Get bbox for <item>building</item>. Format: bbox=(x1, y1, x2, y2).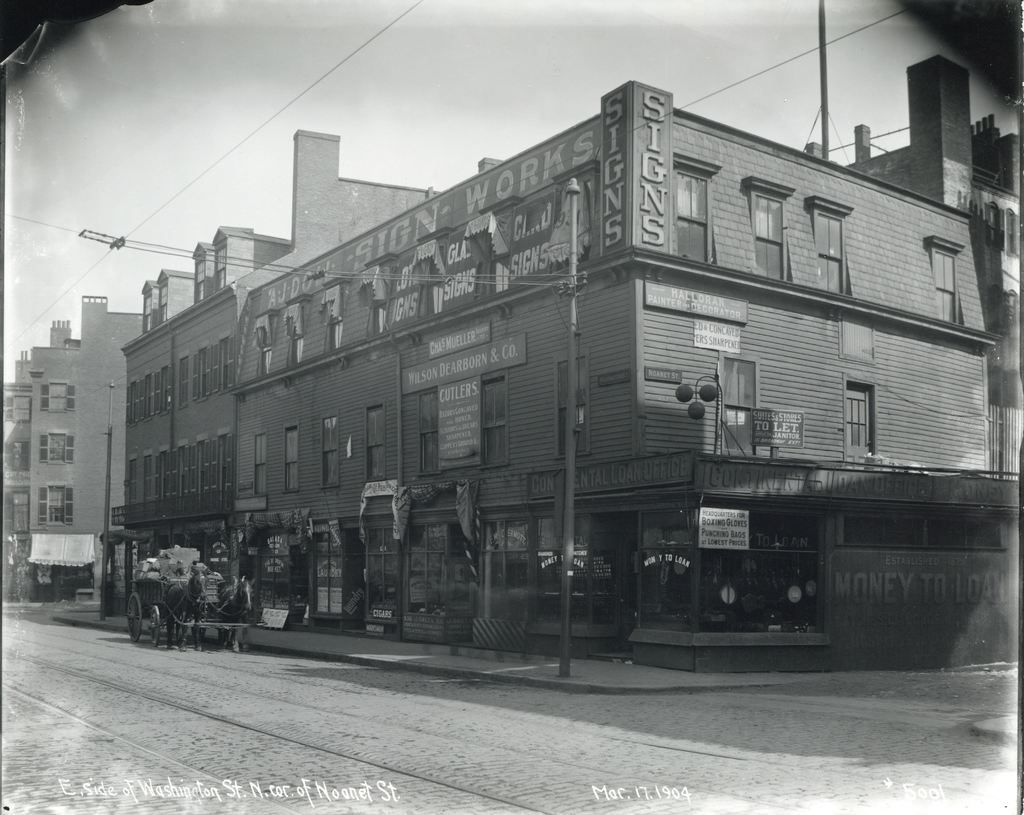
bbox=(1, 299, 143, 605).
